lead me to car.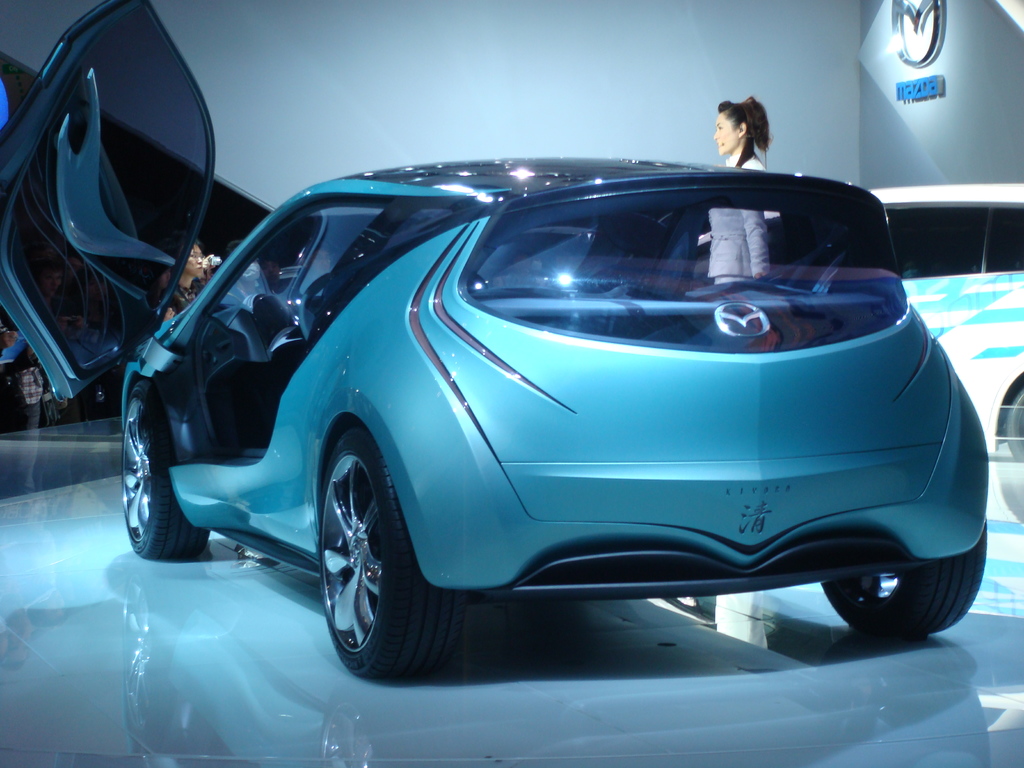
Lead to box(0, 0, 991, 684).
